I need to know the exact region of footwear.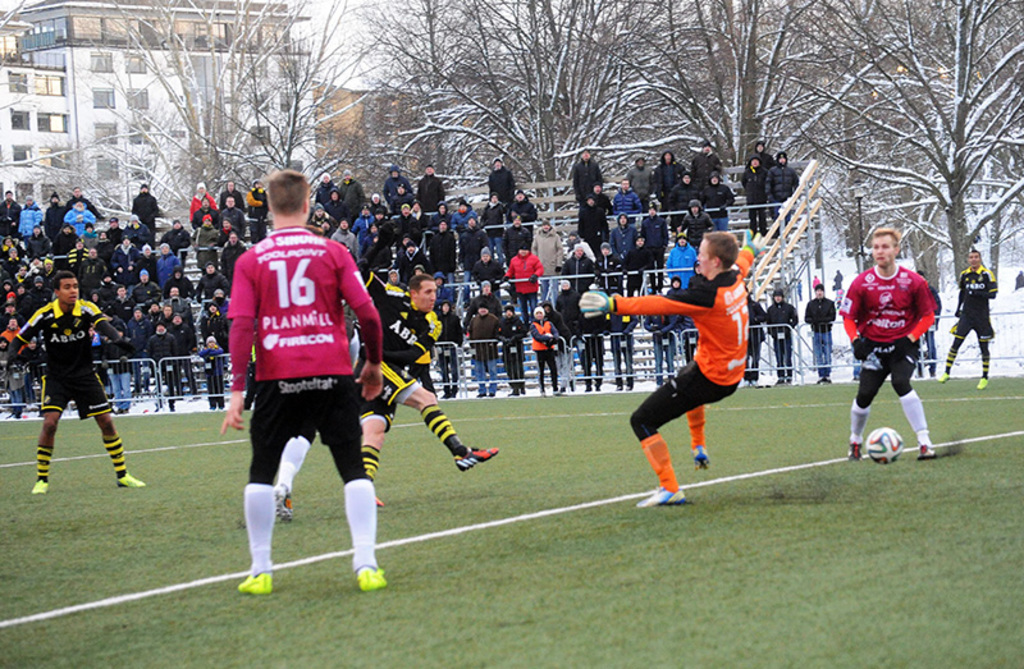
Region: {"left": 238, "top": 572, "right": 270, "bottom": 592}.
